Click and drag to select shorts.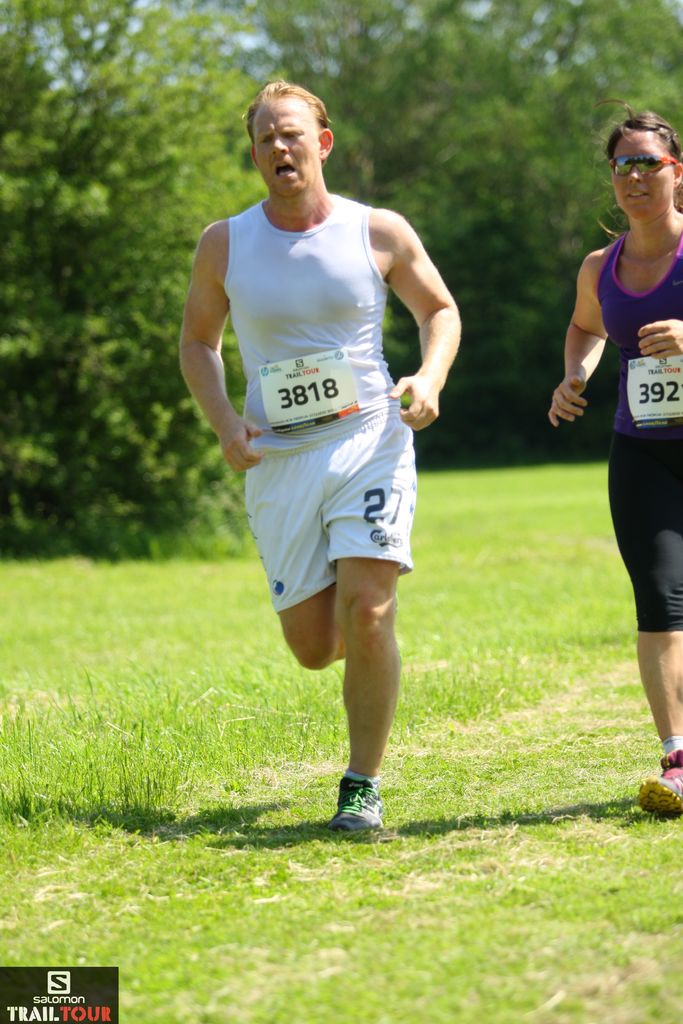
Selection: {"left": 611, "top": 428, "right": 682, "bottom": 637}.
